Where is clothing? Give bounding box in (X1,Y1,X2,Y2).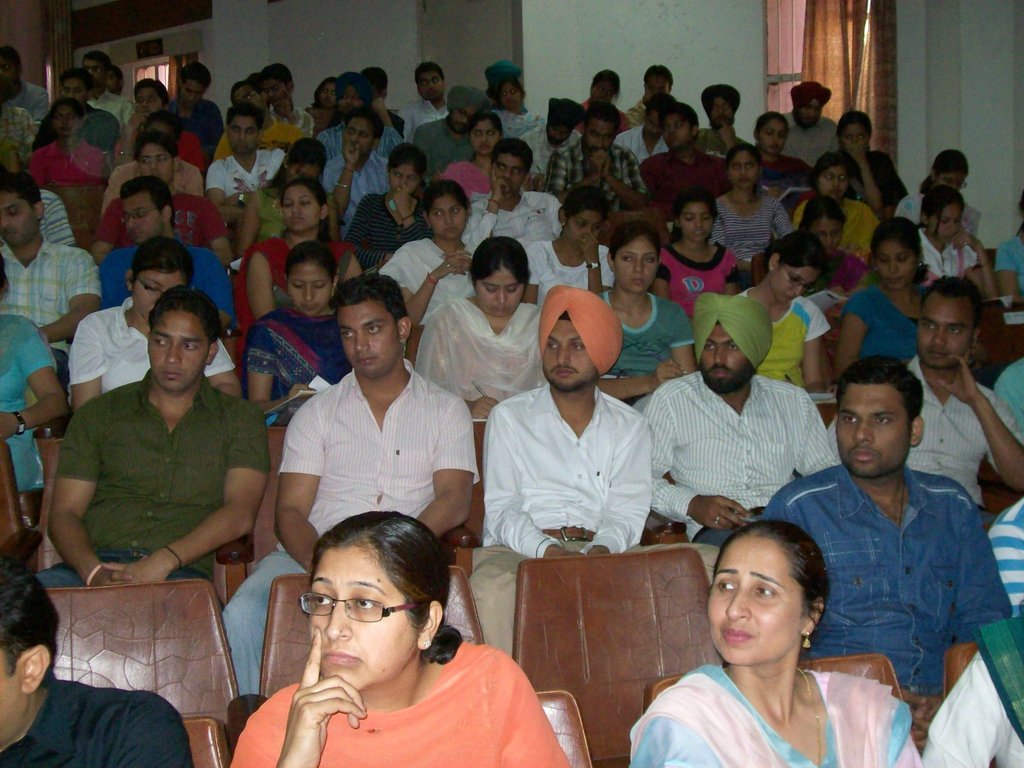
(795,191,880,249).
